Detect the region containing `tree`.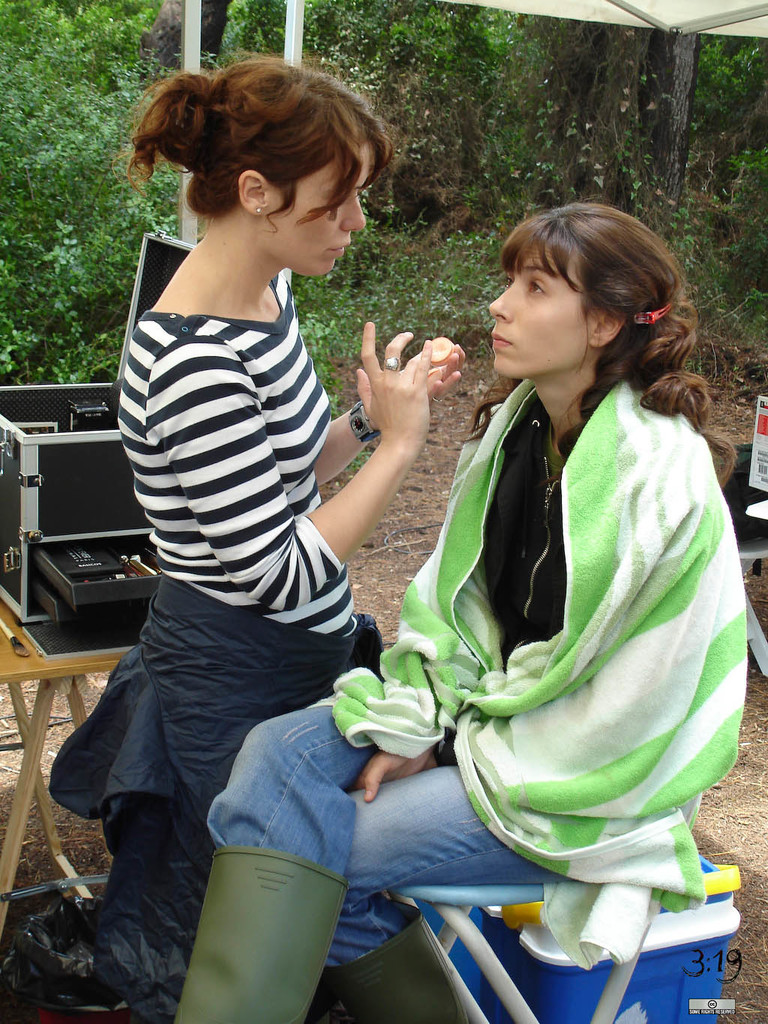
rect(489, 11, 767, 258).
